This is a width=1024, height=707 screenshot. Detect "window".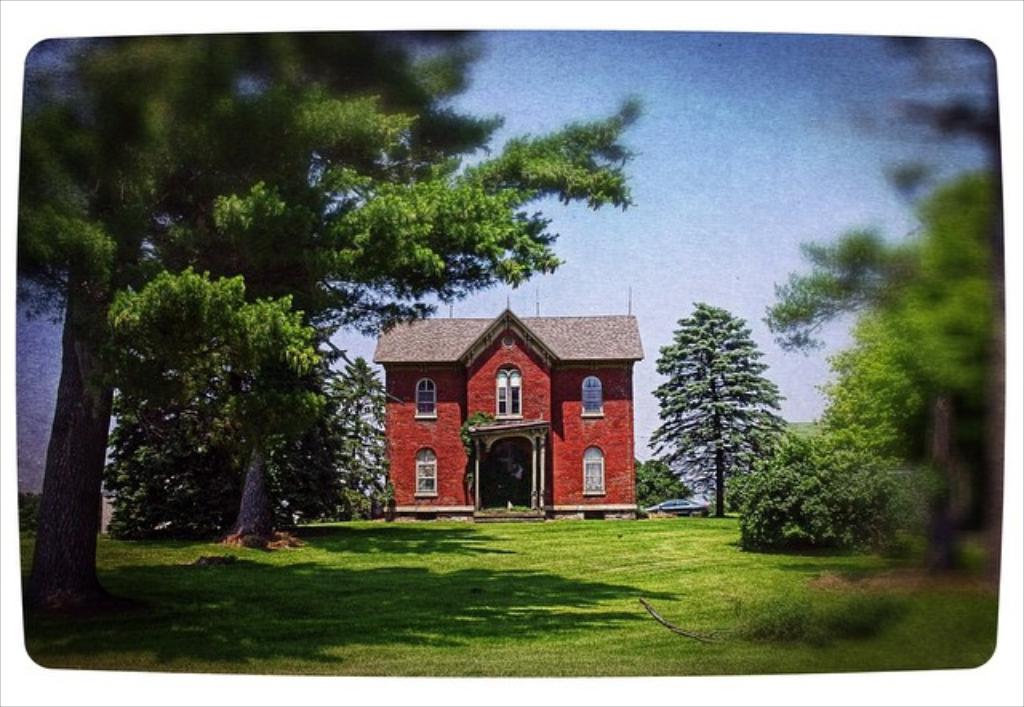
x1=581, y1=446, x2=605, y2=499.
